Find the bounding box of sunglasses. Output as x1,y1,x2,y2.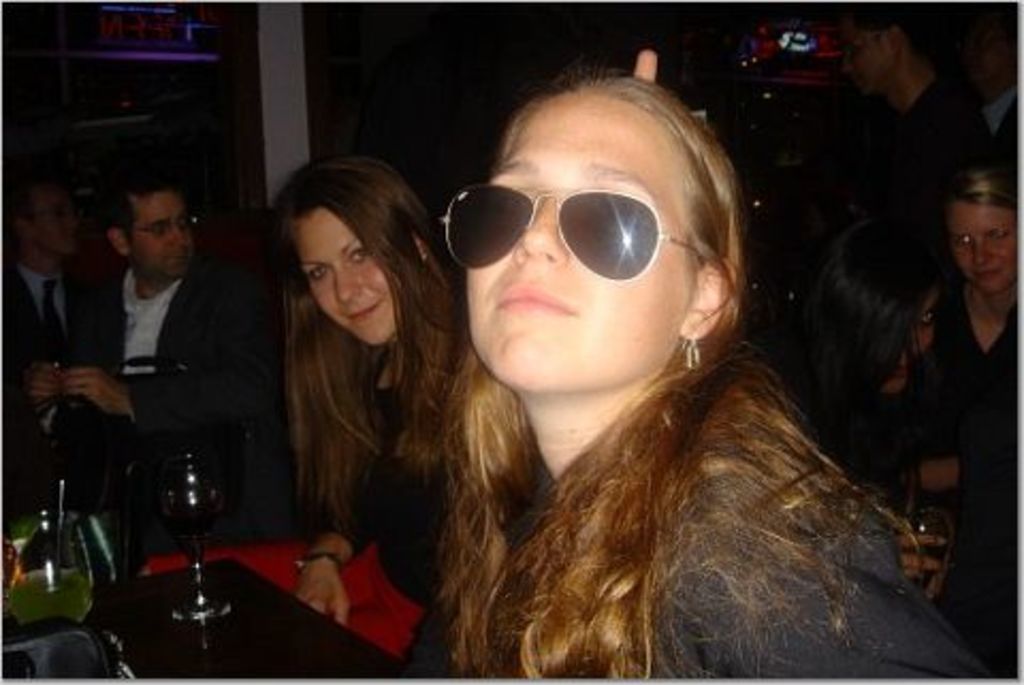
439,181,710,282.
